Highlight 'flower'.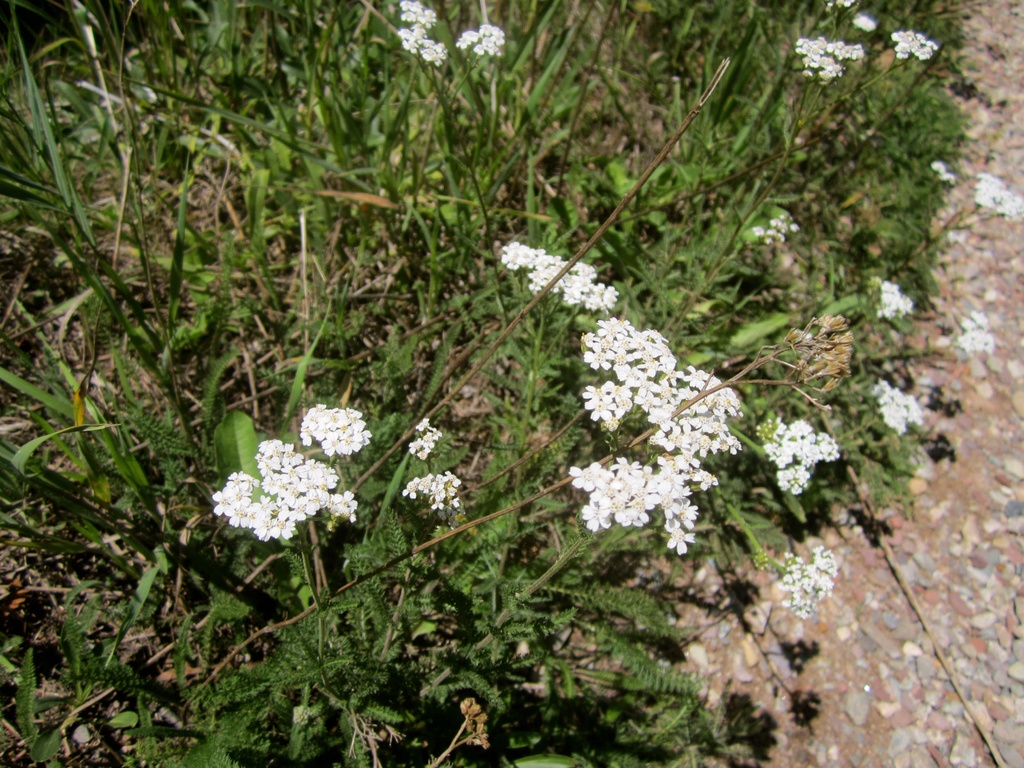
Highlighted region: x1=969 y1=179 x2=1018 y2=225.
